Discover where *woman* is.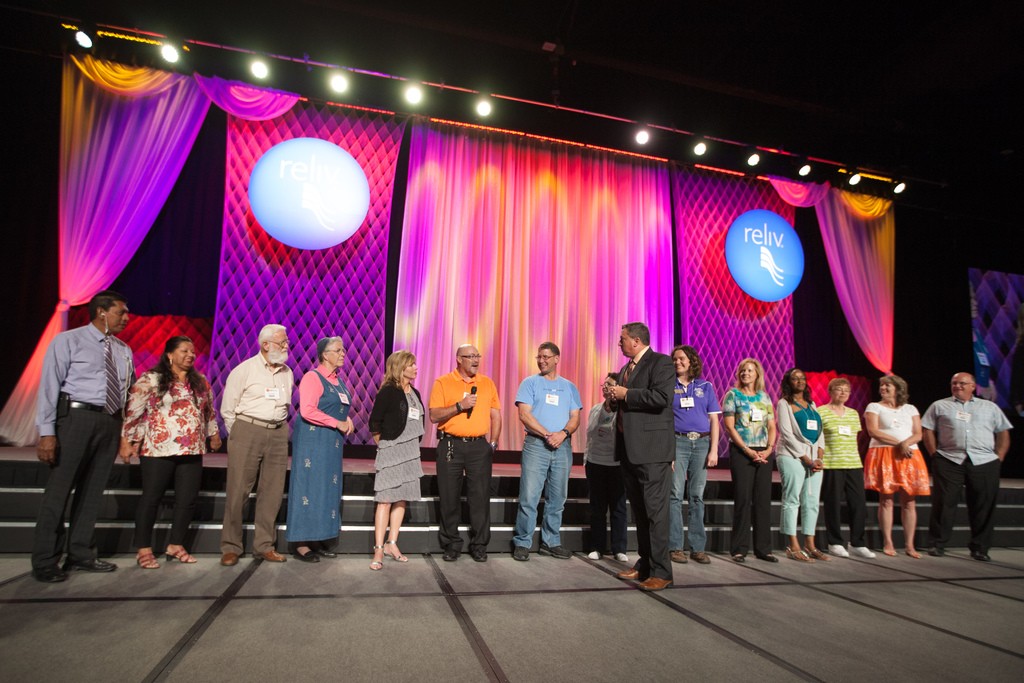
Discovered at [769,365,826,561].
